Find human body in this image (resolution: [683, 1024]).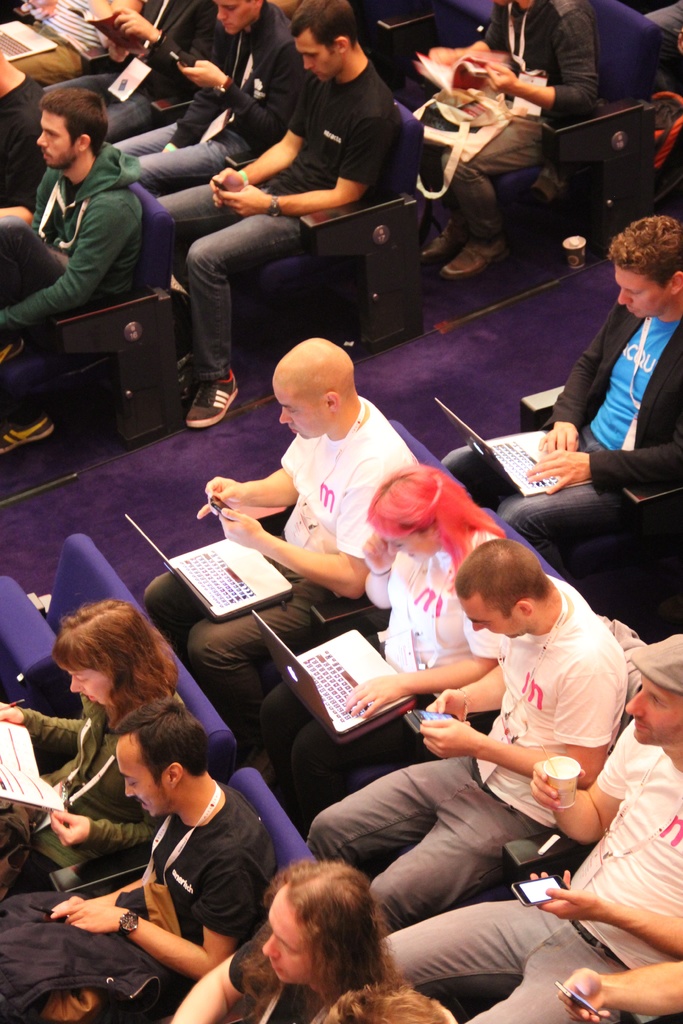
x1=0, y1=605, x2=165, y2=888.
